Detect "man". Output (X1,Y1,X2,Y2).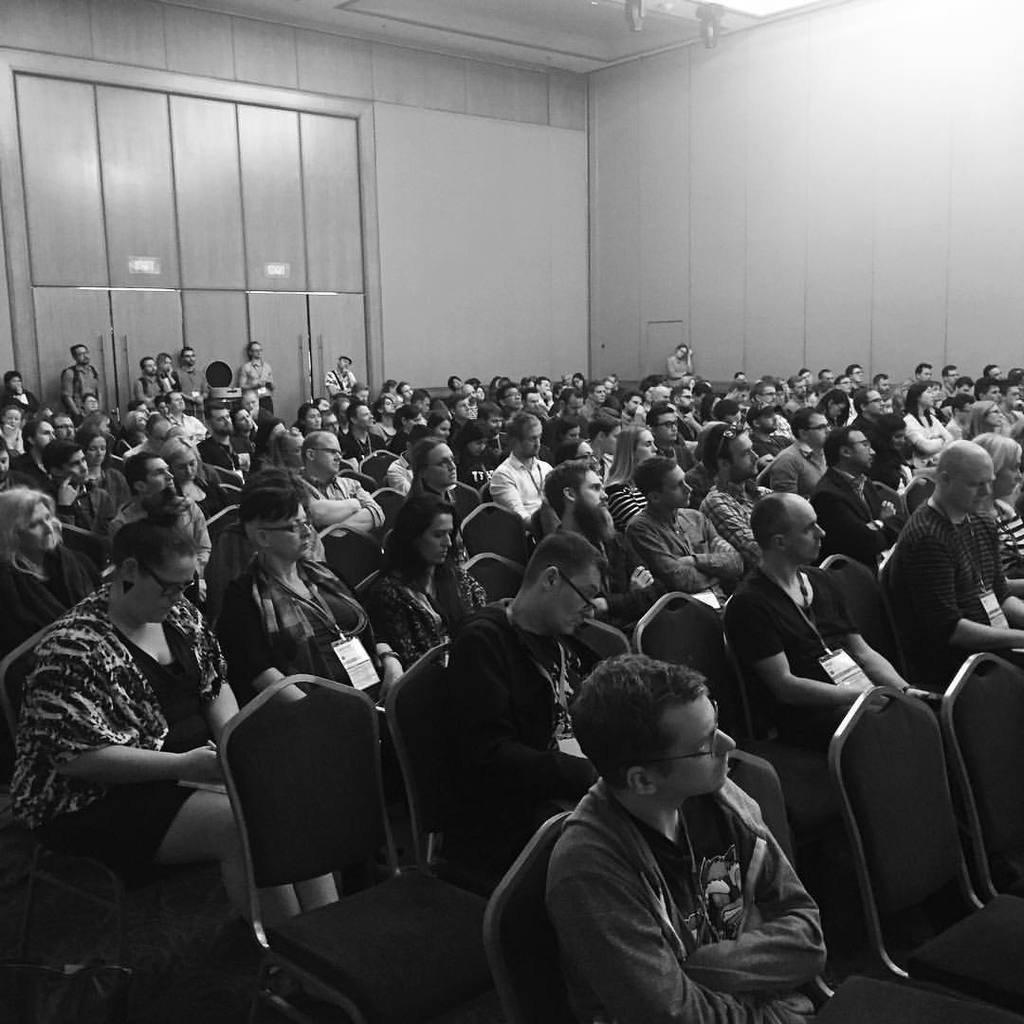
(386,429,433,497).
